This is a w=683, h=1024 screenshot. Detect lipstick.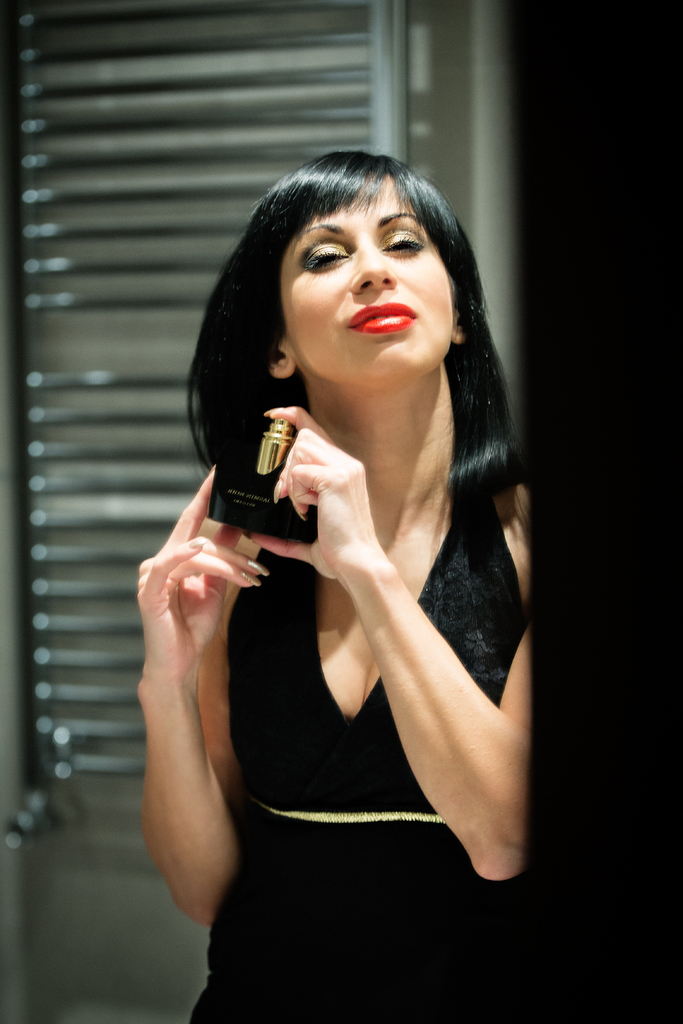
(344,303,416,331).
